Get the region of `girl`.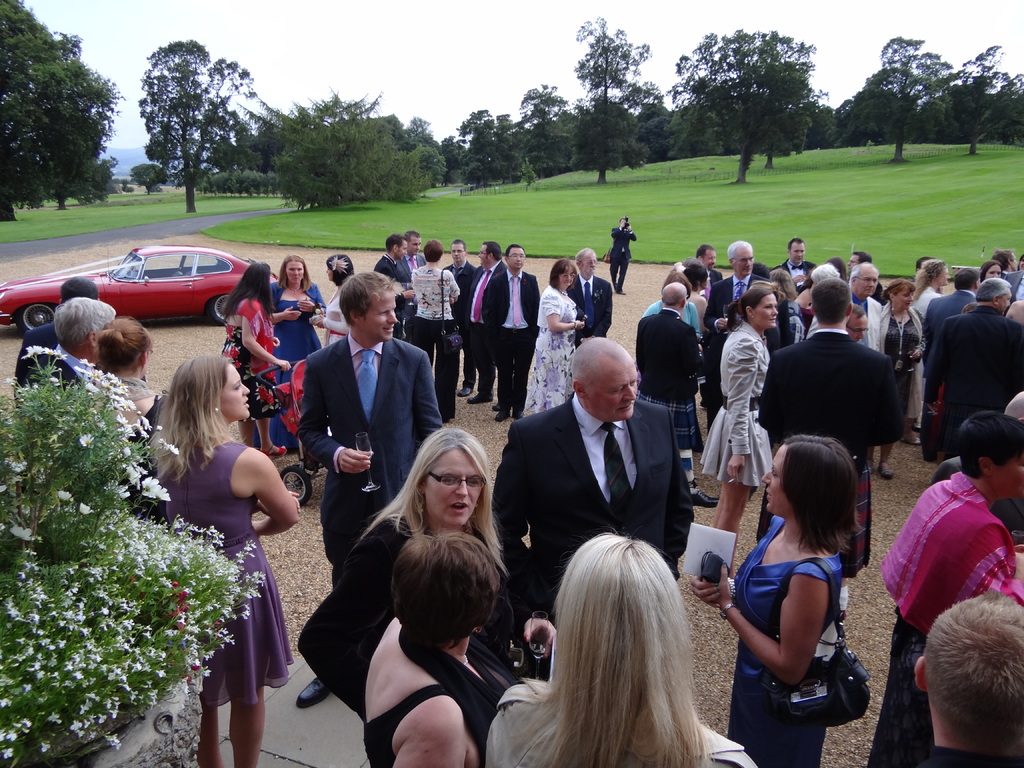
bbox=[356, 527, 509, 767].
